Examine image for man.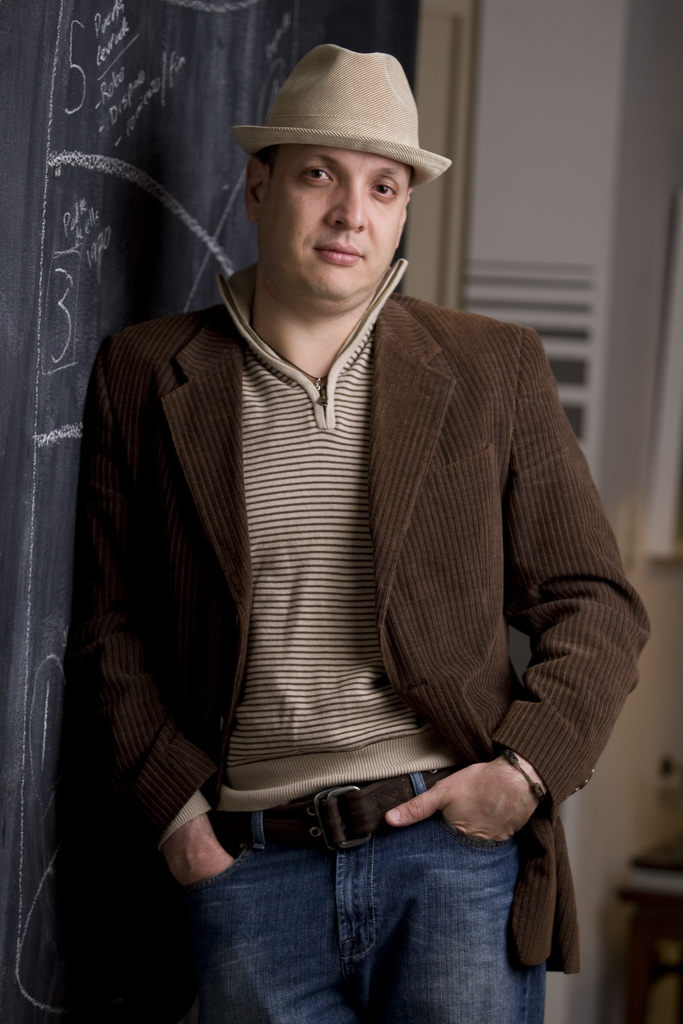
Examination result: (64, 36, 641, 984).
